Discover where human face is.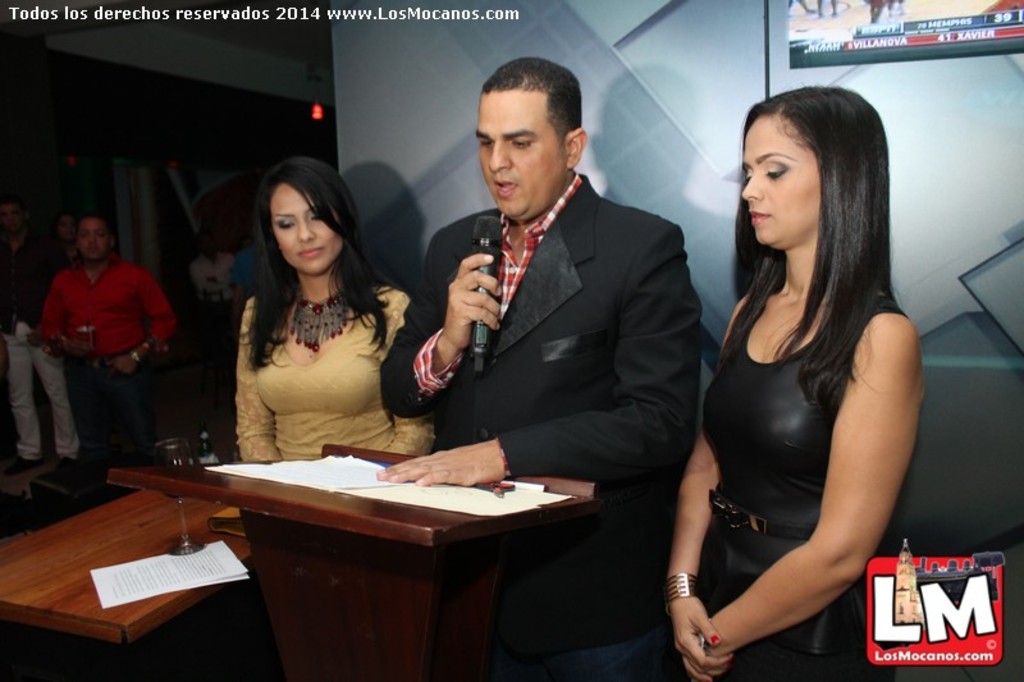
Discovered at crop(243, 168, 355, 278).
